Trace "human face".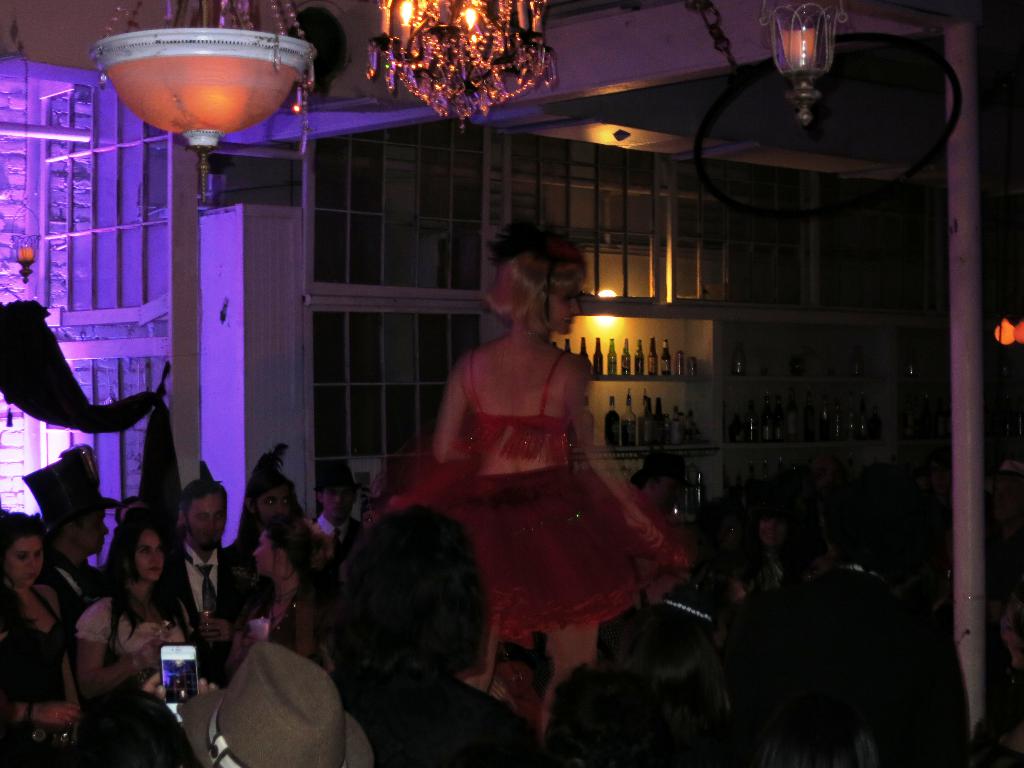
Traced to x1=3 y1=537 x2=38 y2=584.
